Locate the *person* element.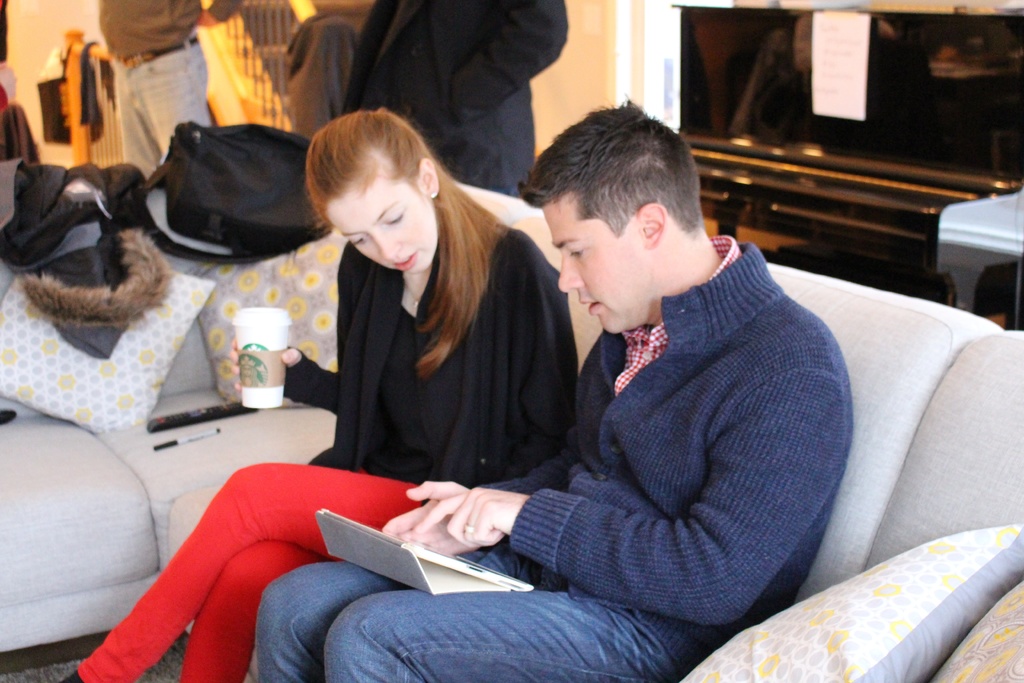
Element bbox: l=97, t=0, r=248, b=190.
